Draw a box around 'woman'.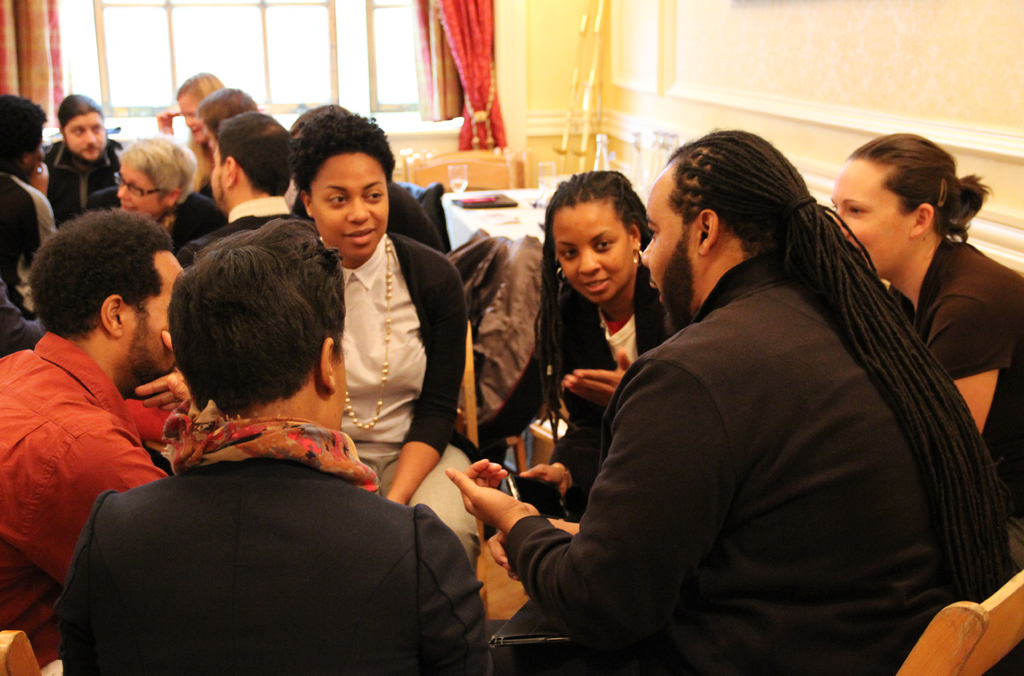
x1=481, y1=170, x2=687, y2=524.
